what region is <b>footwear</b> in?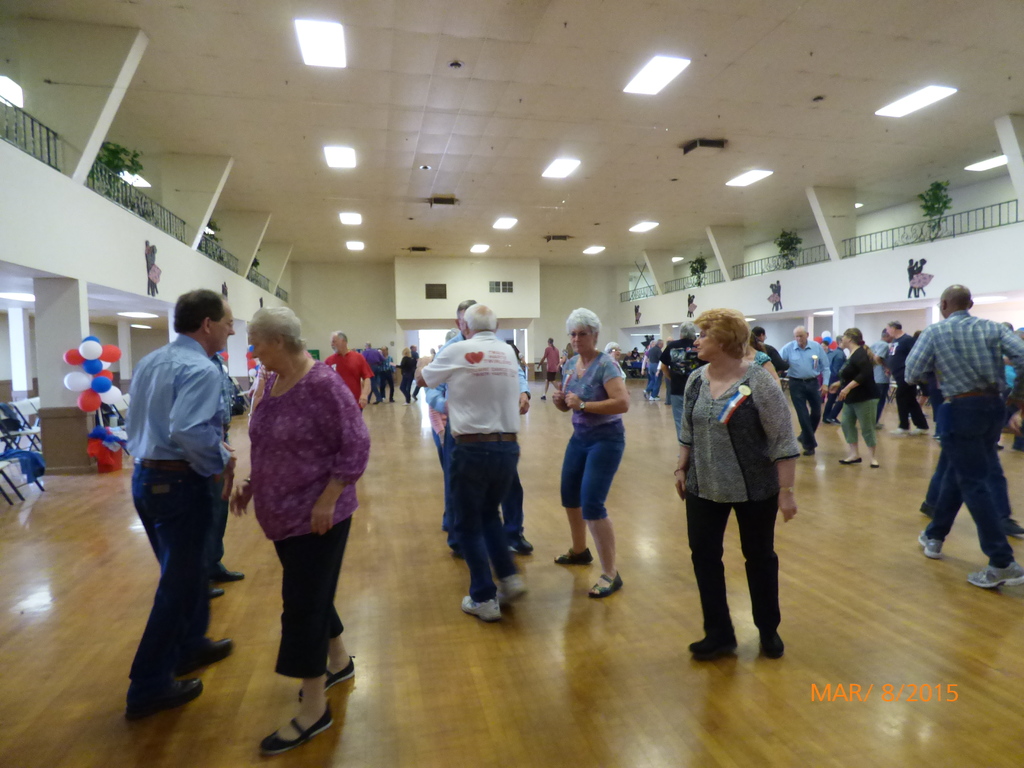
[x1=181, y1=636, x2=234, y2=673].
